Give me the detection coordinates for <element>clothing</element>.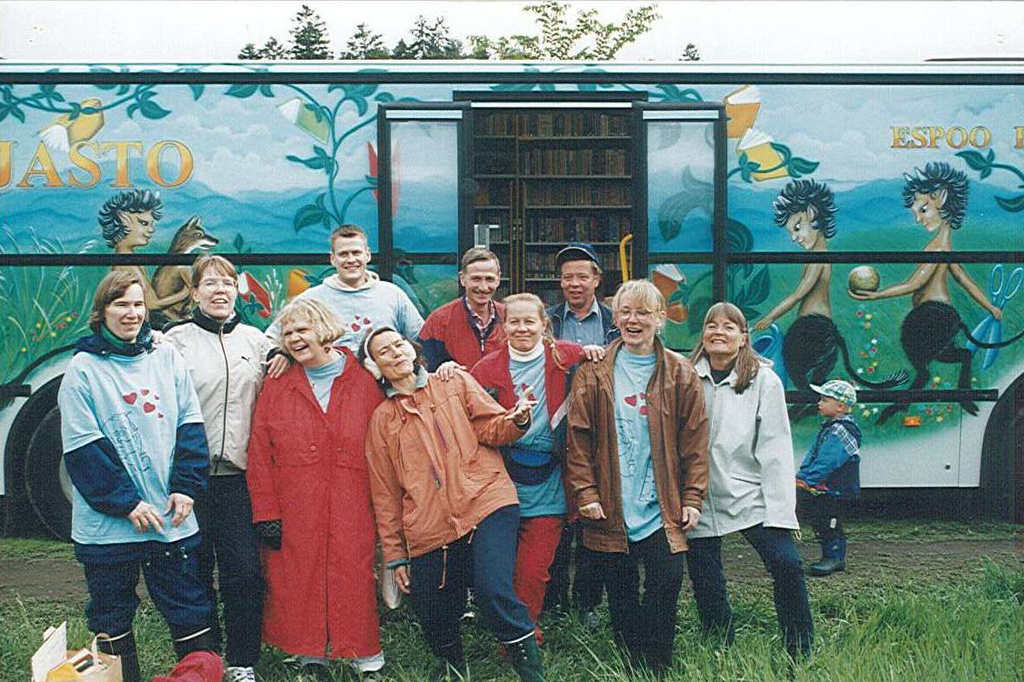
left=70, top=321, right=210, bottom=674.
